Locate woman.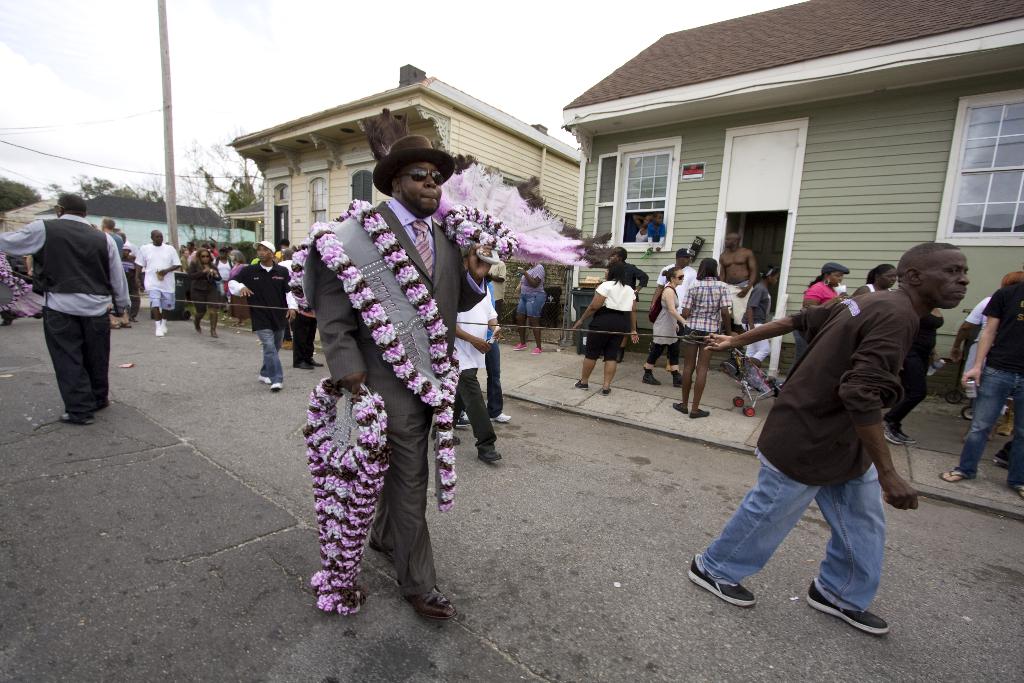
Bounding box: bbox=(733, 263, 782, 368).
